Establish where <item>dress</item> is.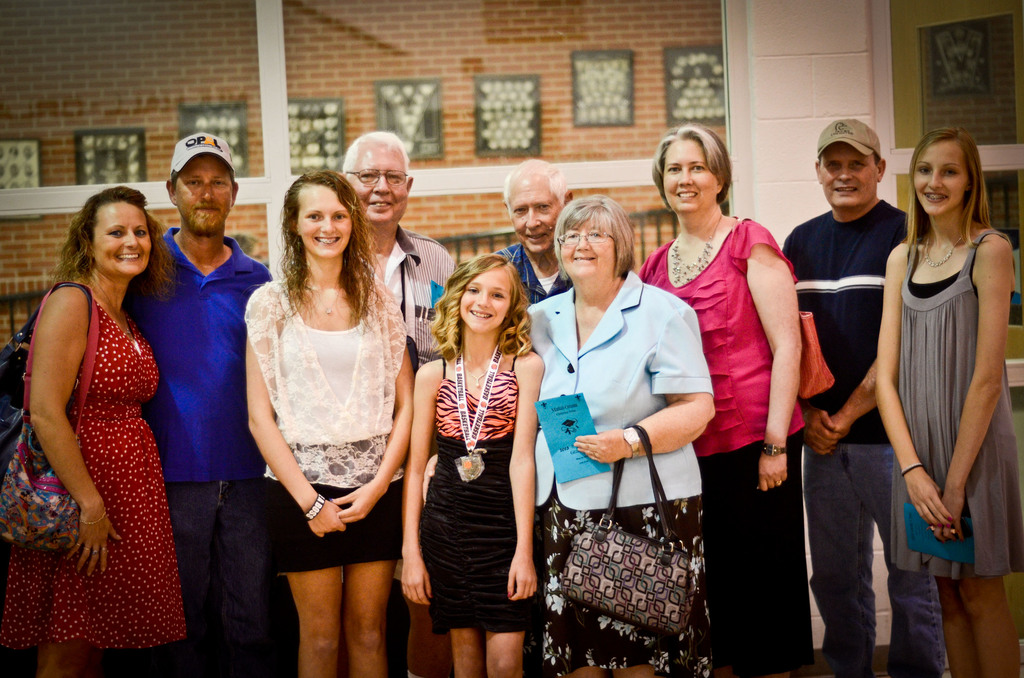
Established at 0 282 188 652.
